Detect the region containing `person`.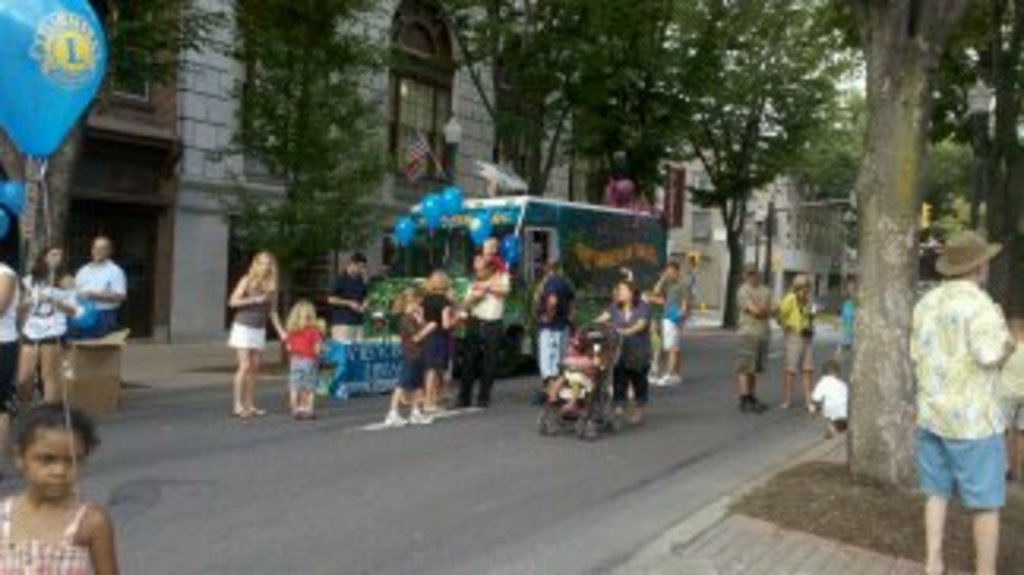
detection(0, 404, 120, 572).
